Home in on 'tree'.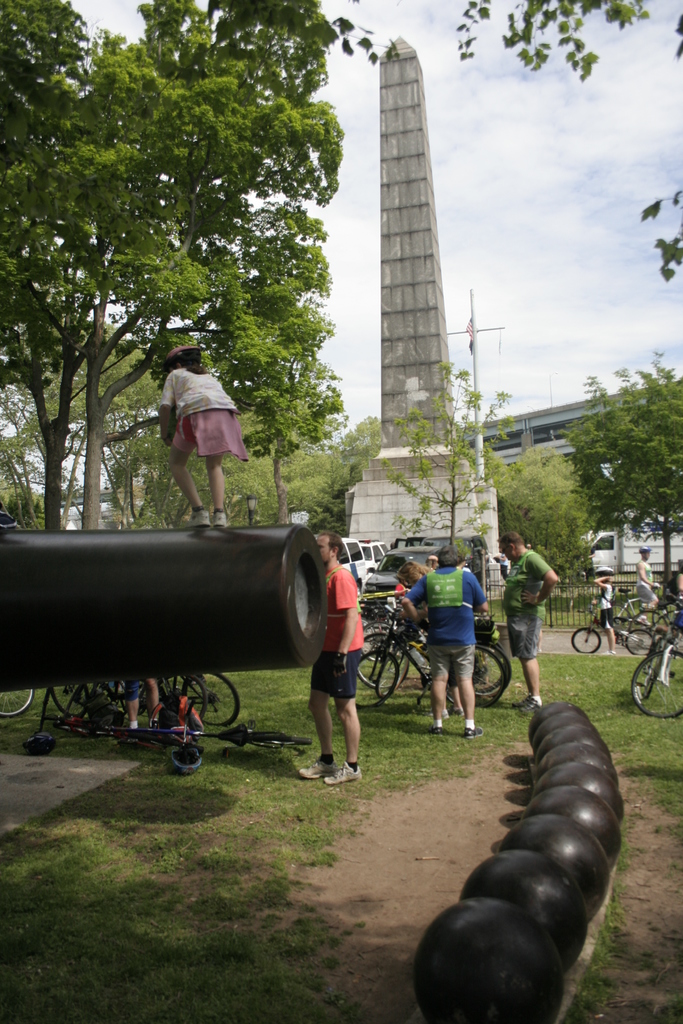
Homed in at 486/440/595/580.
